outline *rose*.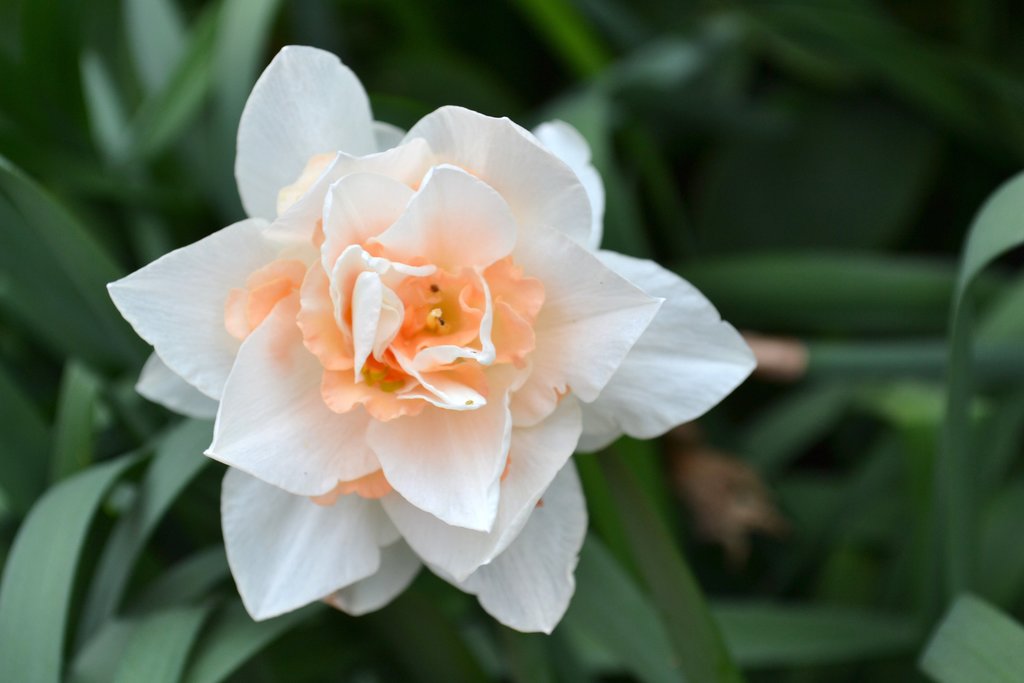
Outline: 106 45 753 637.
